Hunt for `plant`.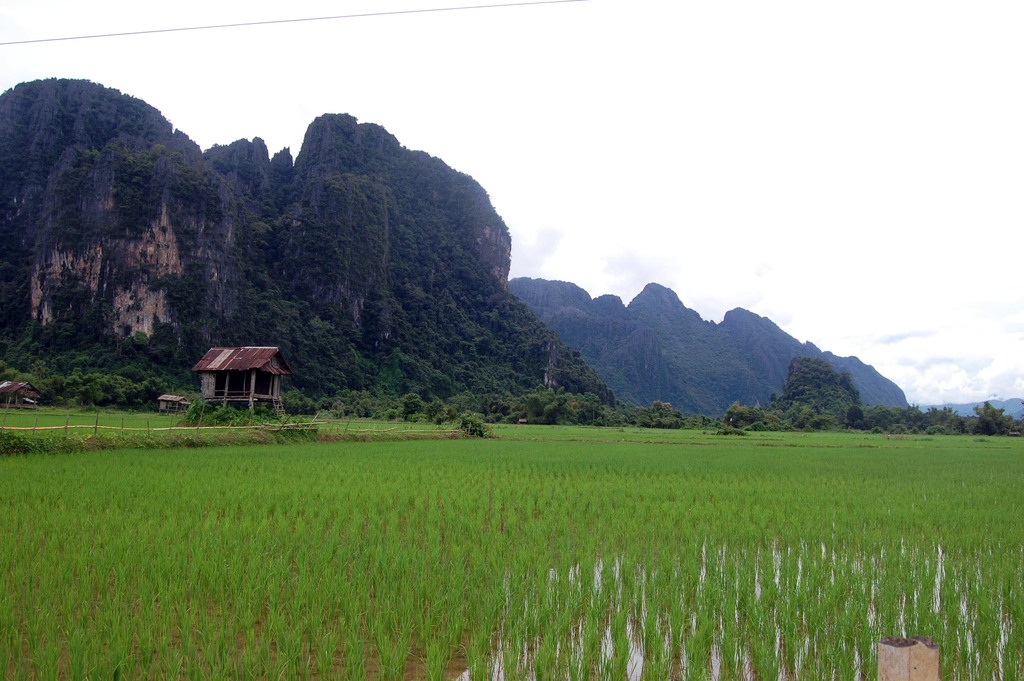
Hunted down at region(634, 409, 663, 428).
